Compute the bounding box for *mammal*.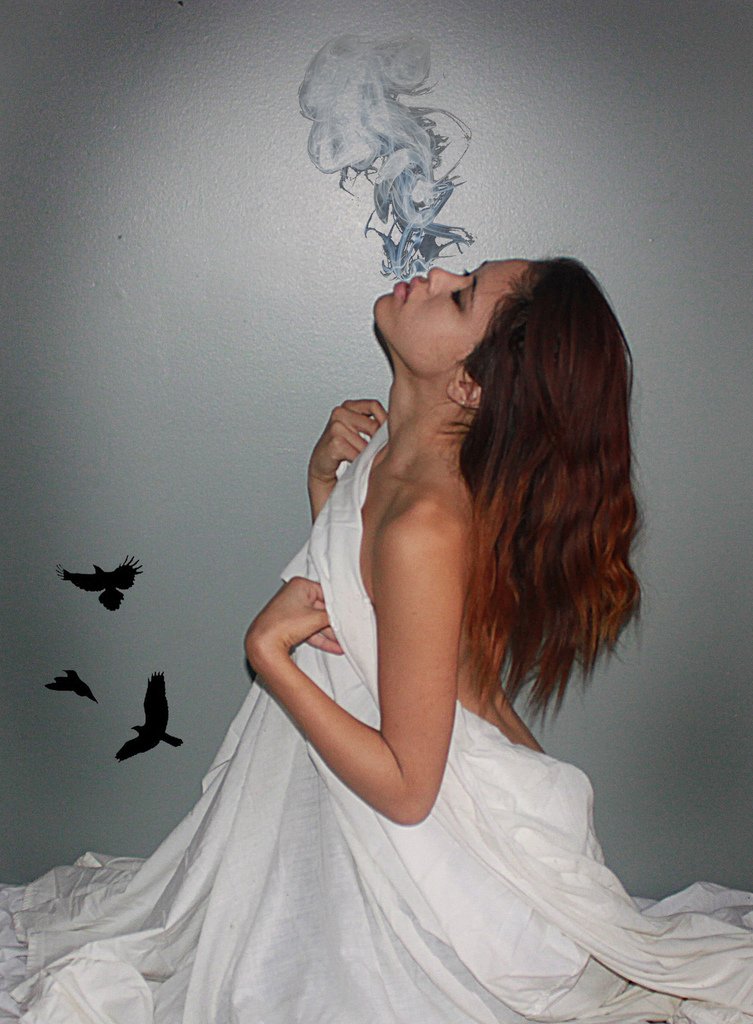
bbox=(241, 255, 645, 1023).
